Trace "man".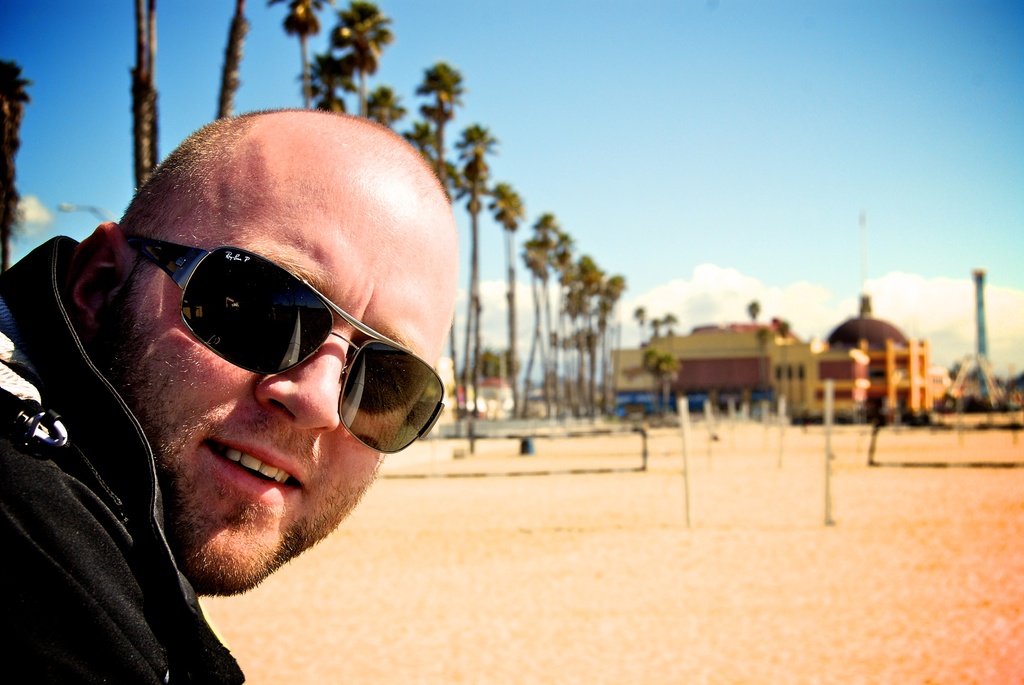
Traced to [0, 65, 528, 684].
